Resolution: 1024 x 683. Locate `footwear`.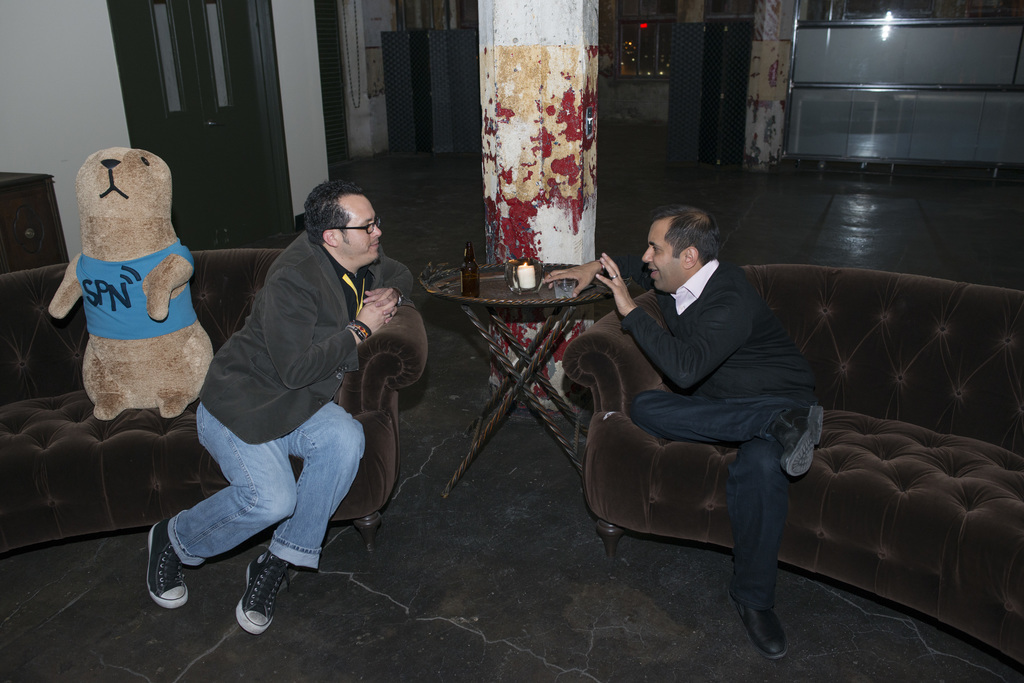
(233, 550, 291, 636).
